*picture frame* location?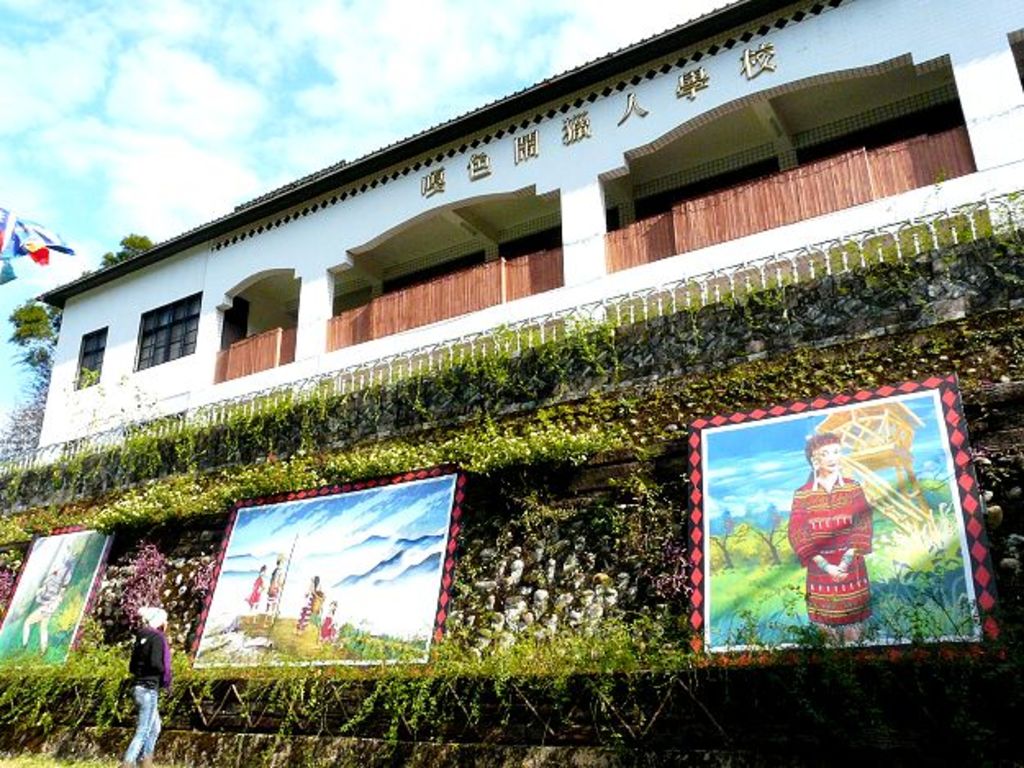
[0,529,113,668]
